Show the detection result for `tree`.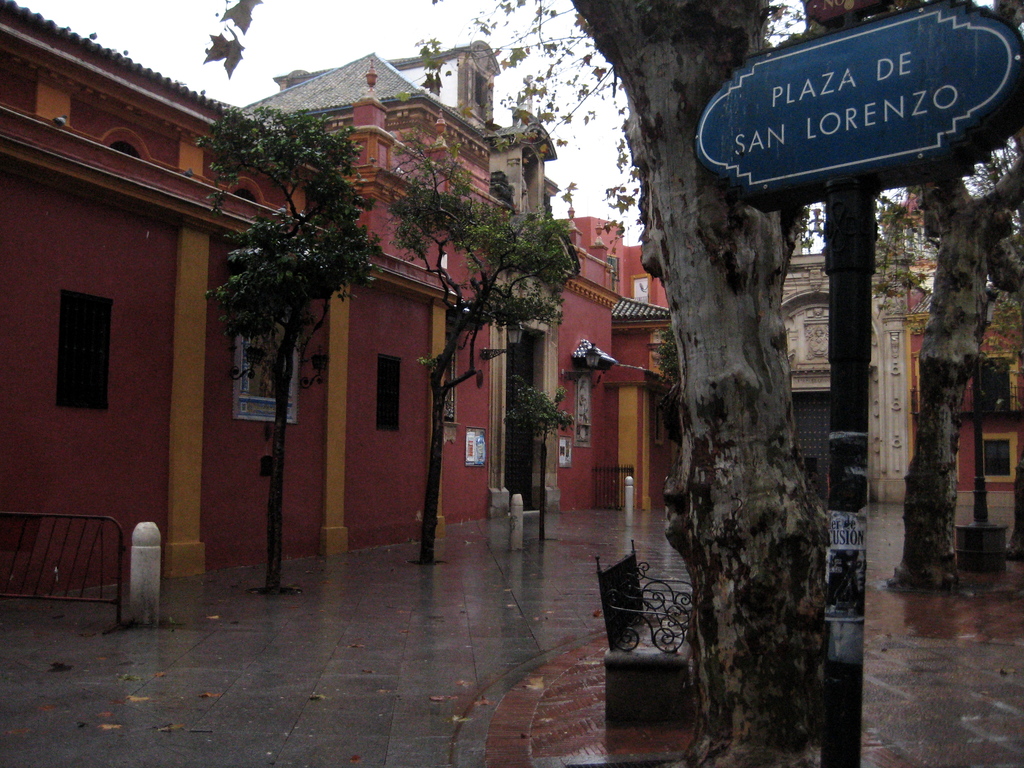
(649, 321, 687, 401).
